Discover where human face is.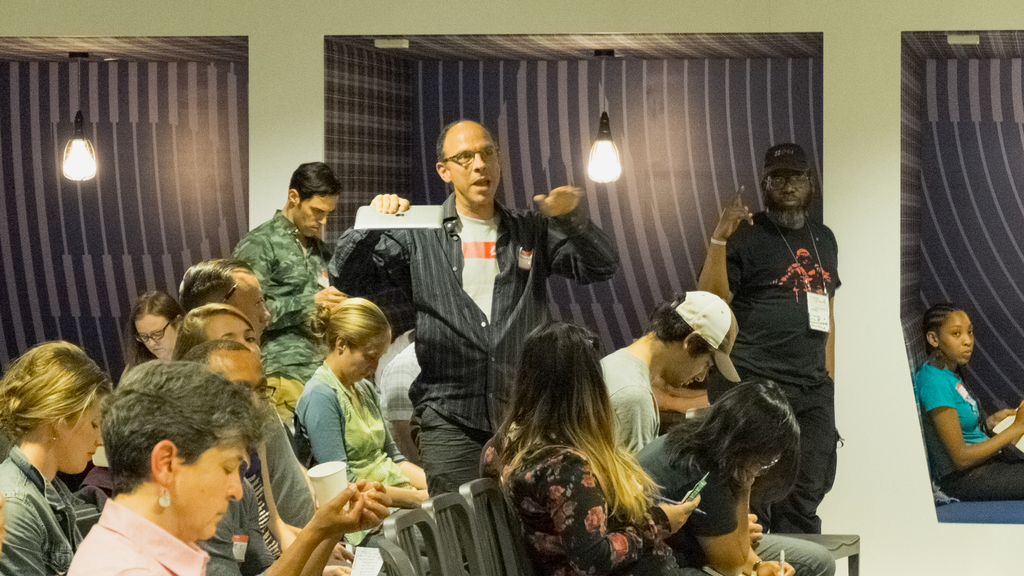
Discovered at detection(445, 125, 501, 207).
